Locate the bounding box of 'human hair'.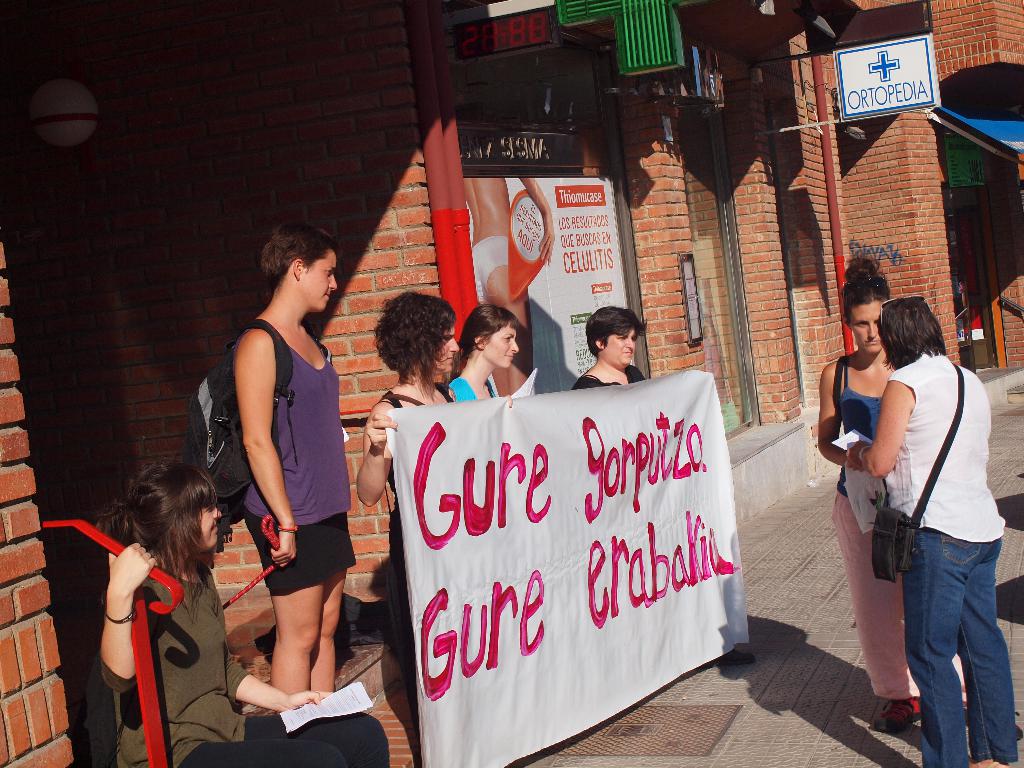
Bounding box: 586, 305, 642, 355.
